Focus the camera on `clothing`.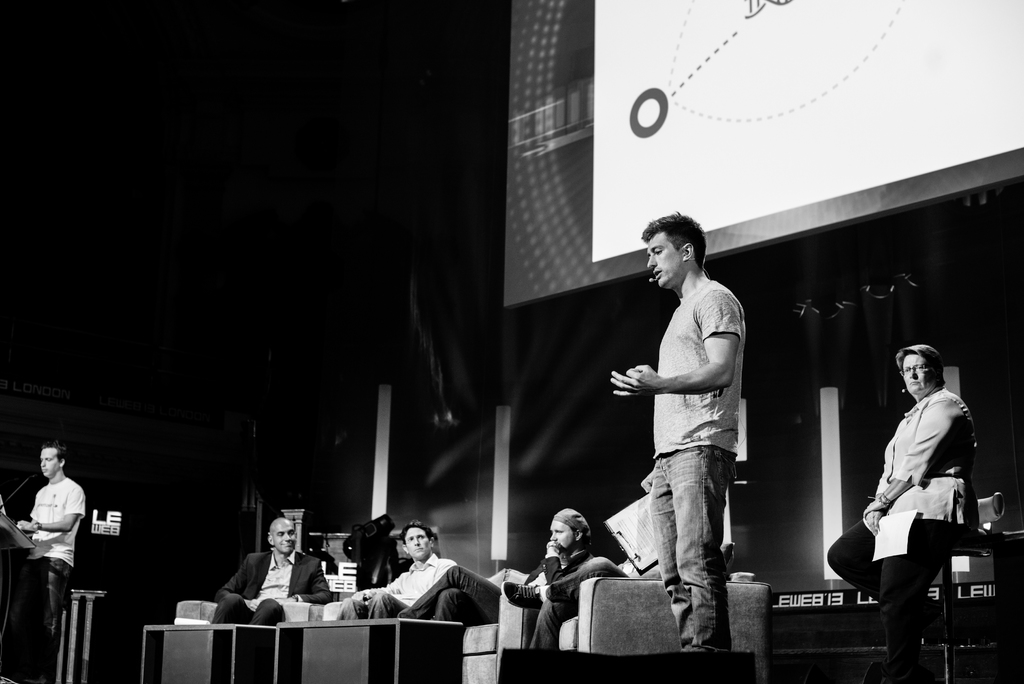
Focus region: 344 549 456 615.
